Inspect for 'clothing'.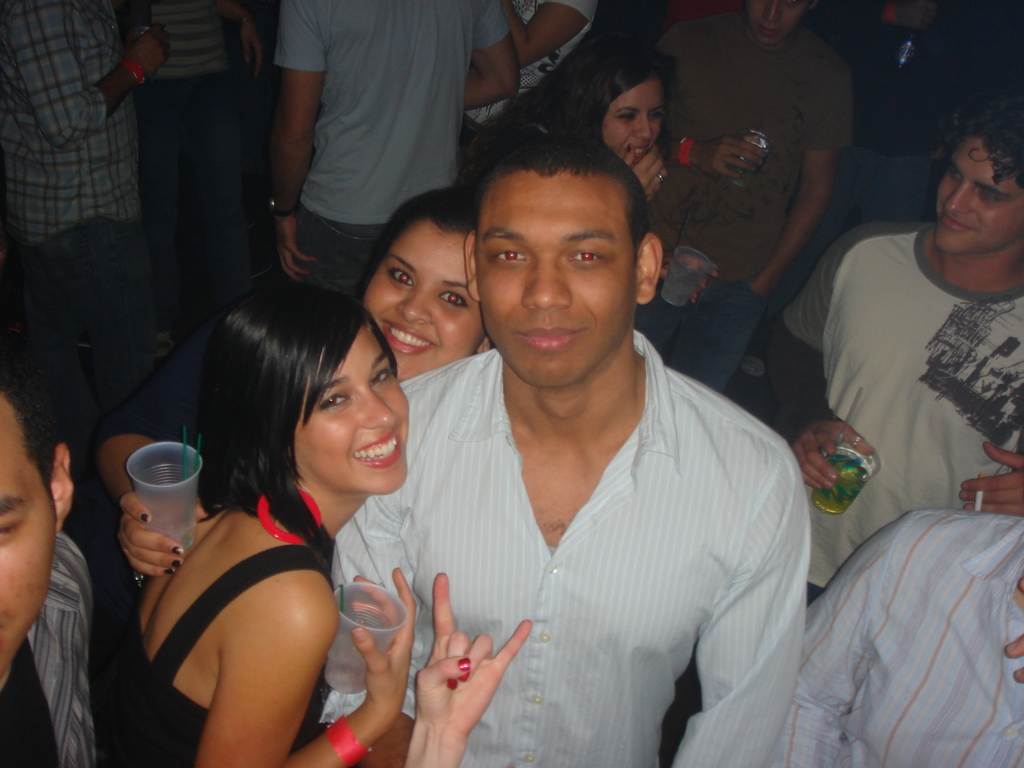
Inspection: detection(333, 340, 822, 754).
